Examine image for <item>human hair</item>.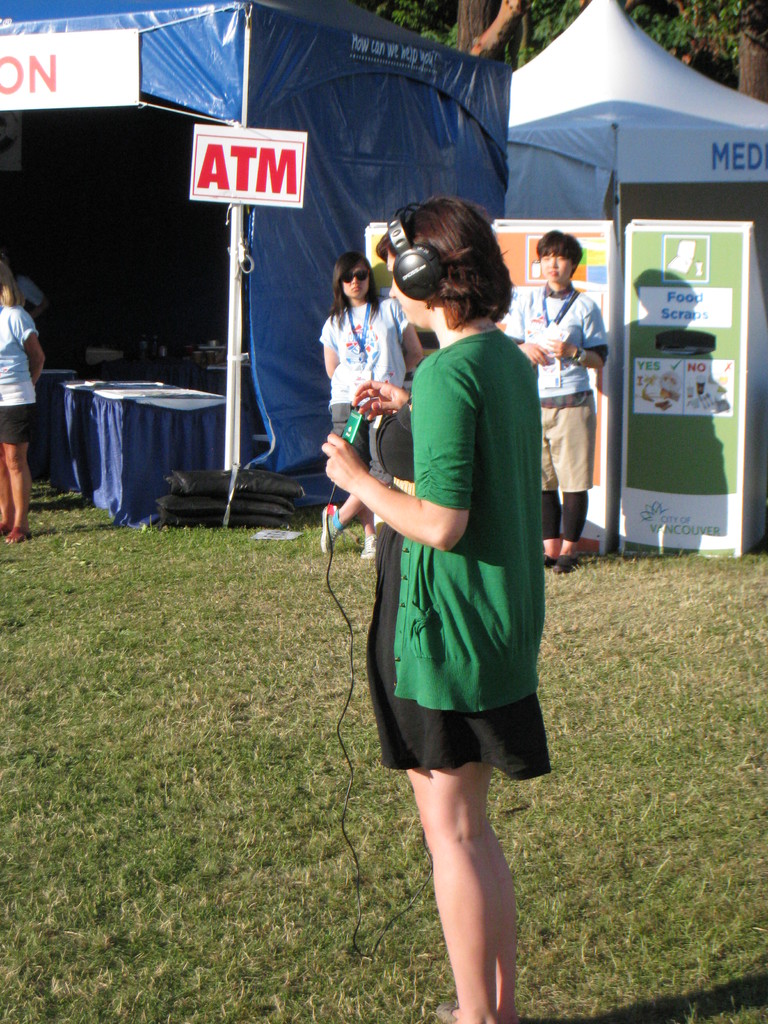
Examination result: {"x1": 381, "y1": 191, "x2": 511, "y2": 351}.
